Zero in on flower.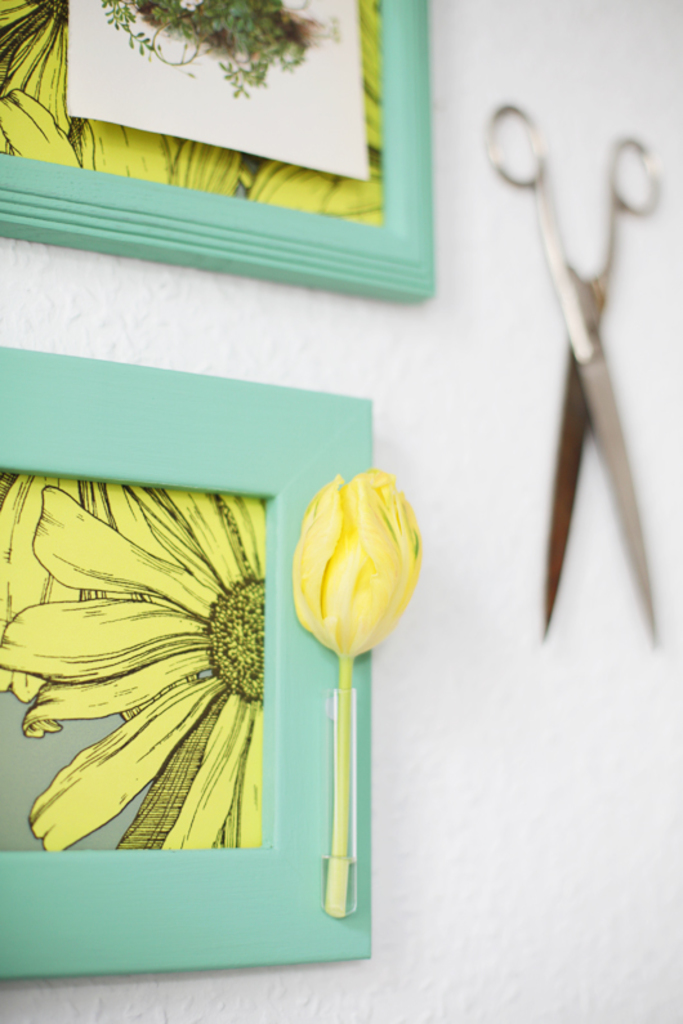
Zeroed in: BBox(4, 0, 77, 138).
